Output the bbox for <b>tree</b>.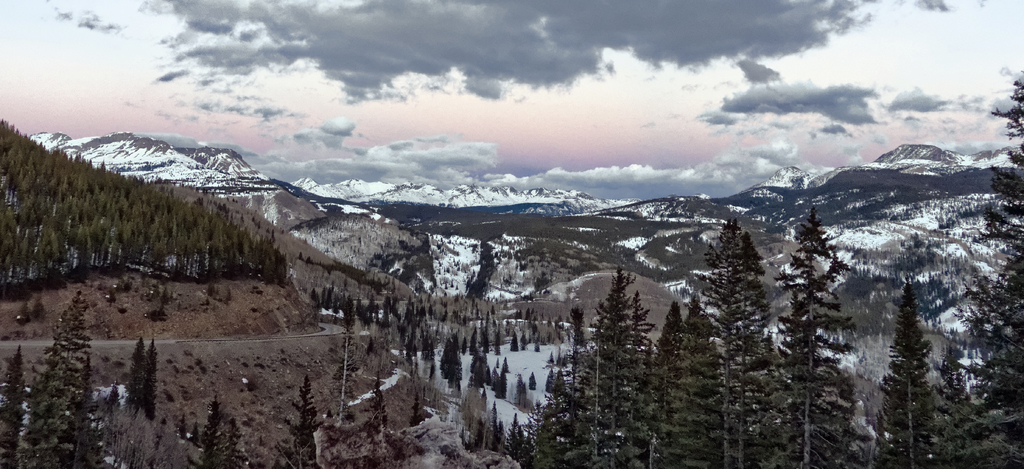
<region>333, 320, 360, 427</region>.
